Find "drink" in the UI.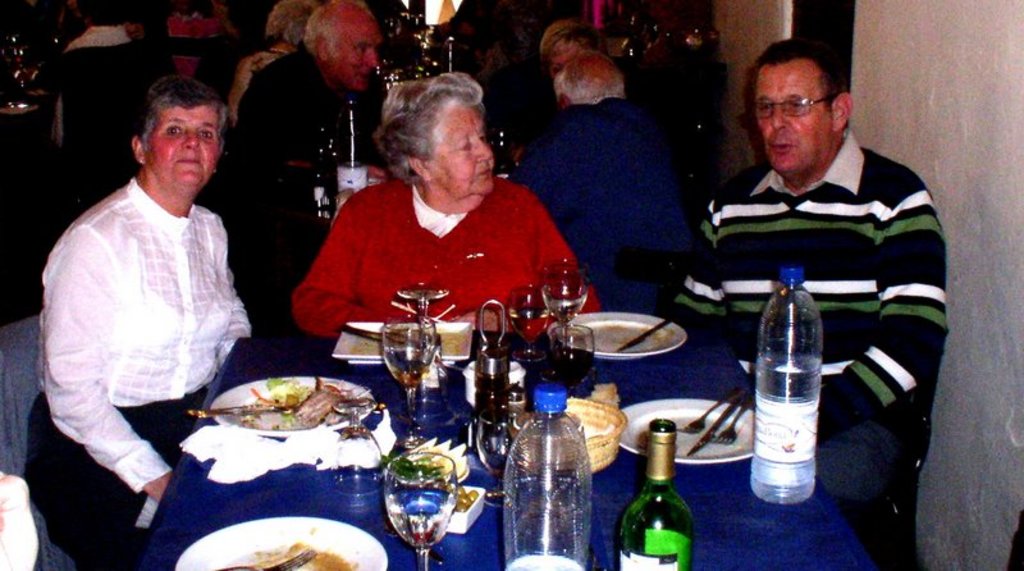
UI element at bbox(503, 370, 595, 566).
